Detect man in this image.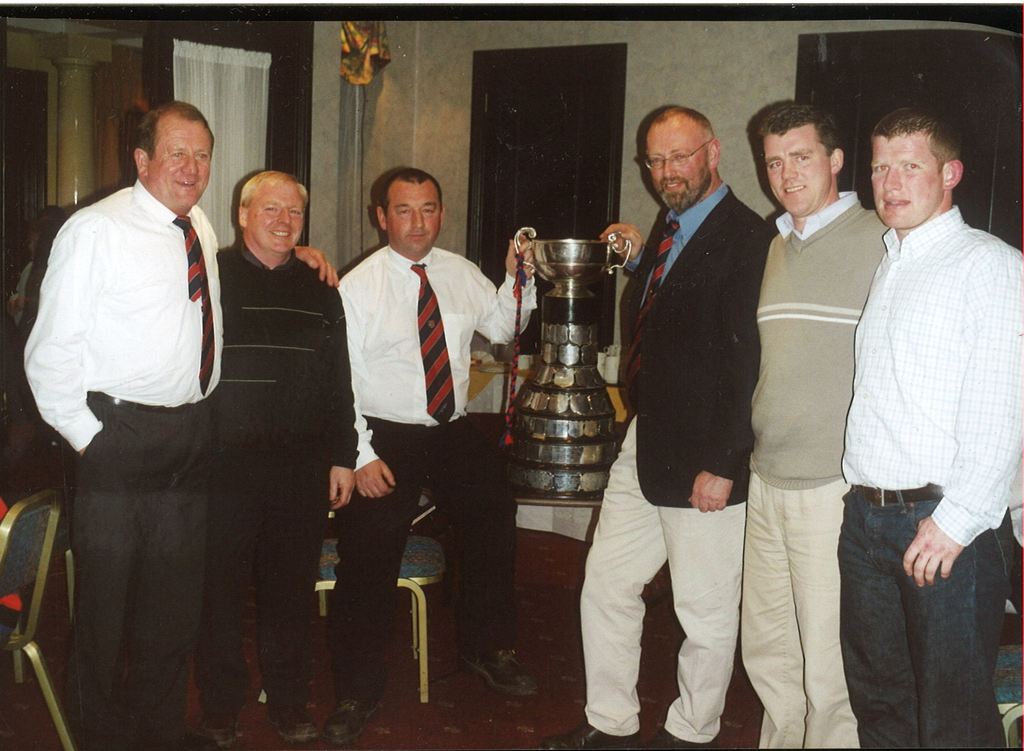
Detection: rect(735, 94, 897, 750).
